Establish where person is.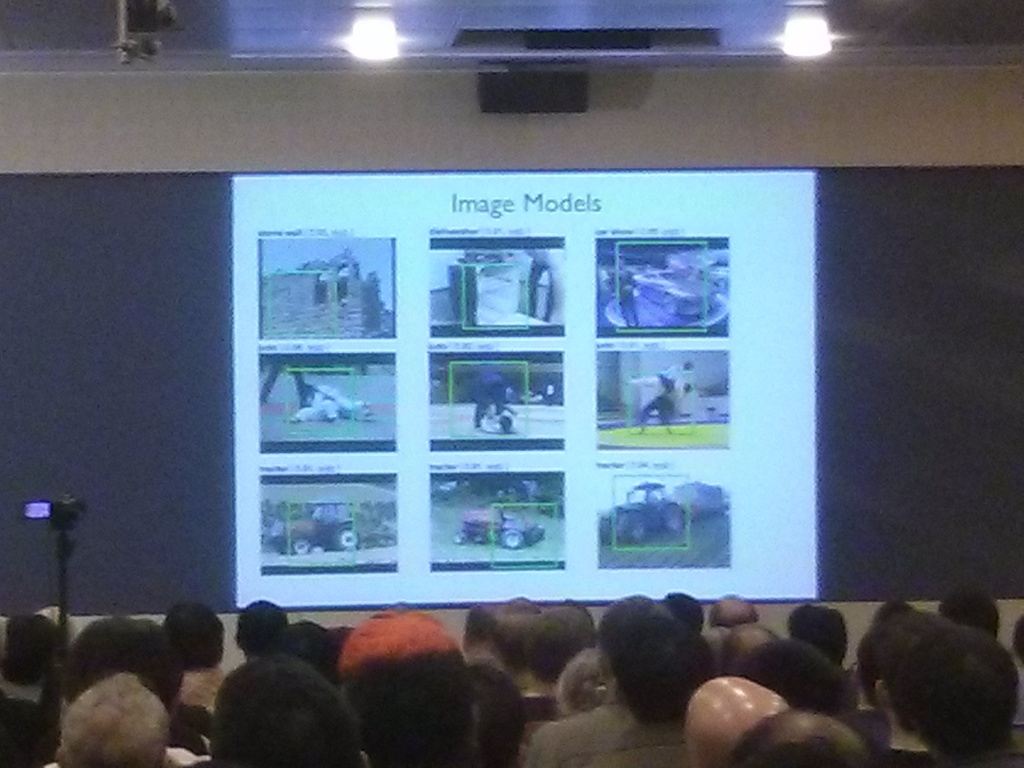
Established at 673, 673, 803, 766.
